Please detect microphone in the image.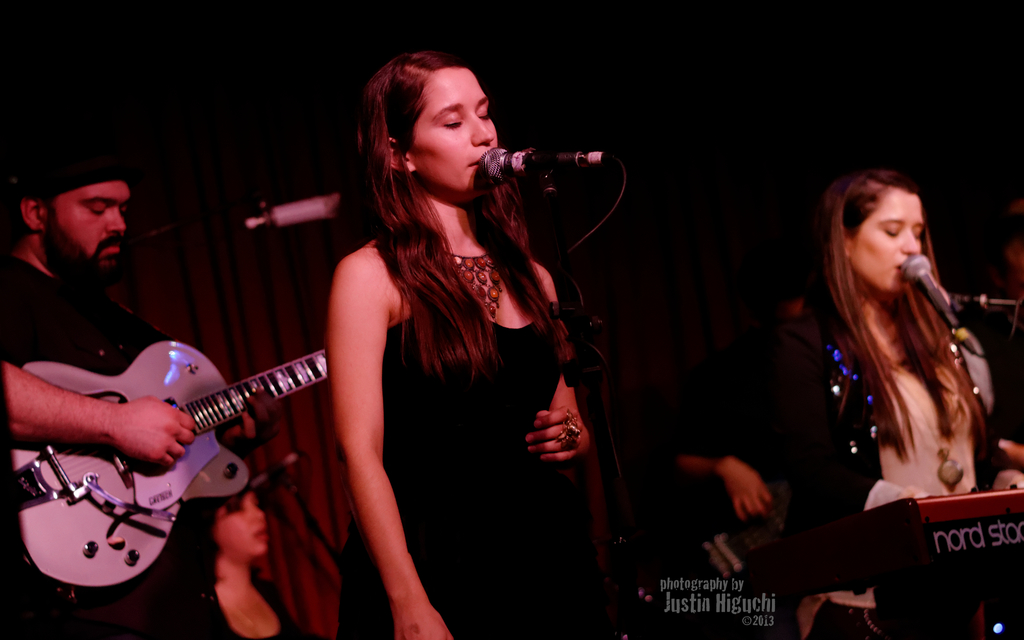
(462, 131, 632, 219).
